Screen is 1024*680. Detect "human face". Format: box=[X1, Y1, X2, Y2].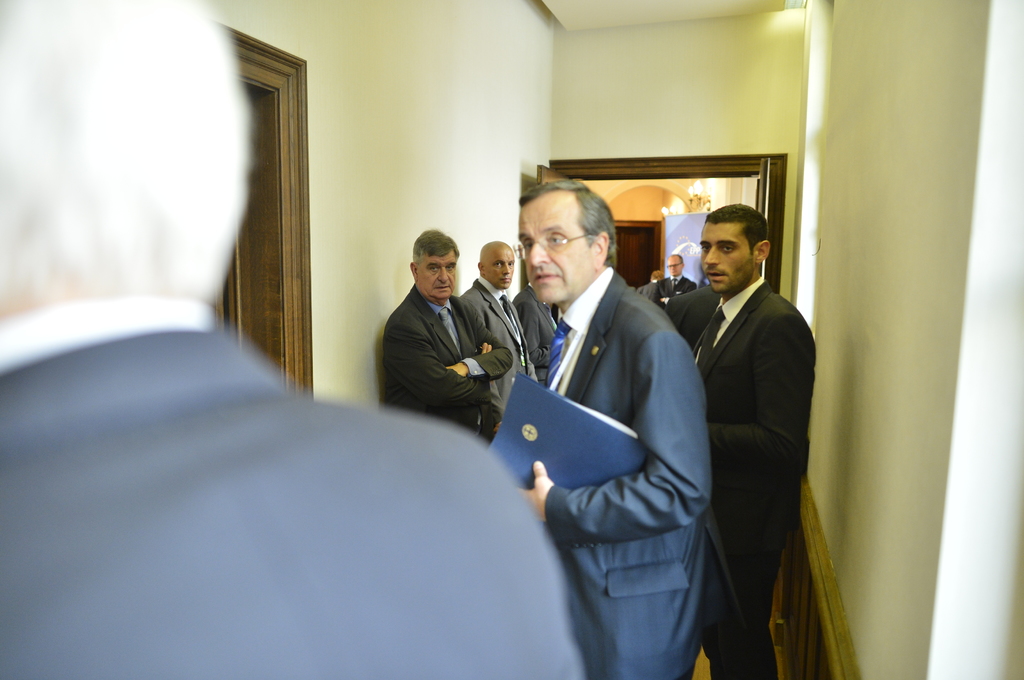
box=[420, 251, 456, 299].
